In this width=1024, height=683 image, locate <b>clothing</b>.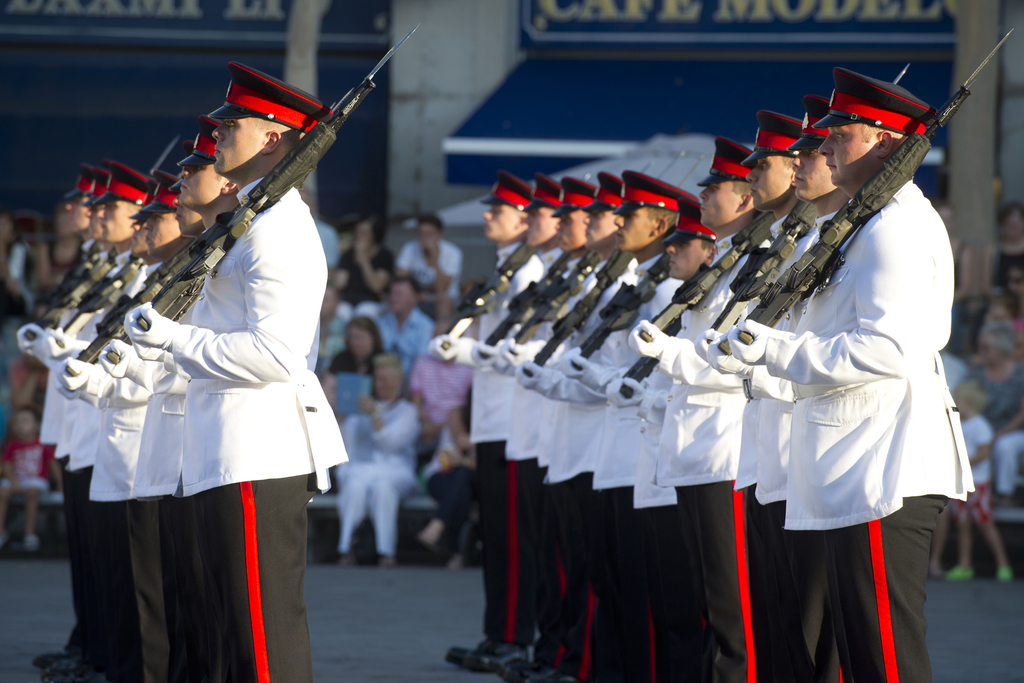
Bounding box: [x1=989, y1=245, x2=1020, y2=294].
